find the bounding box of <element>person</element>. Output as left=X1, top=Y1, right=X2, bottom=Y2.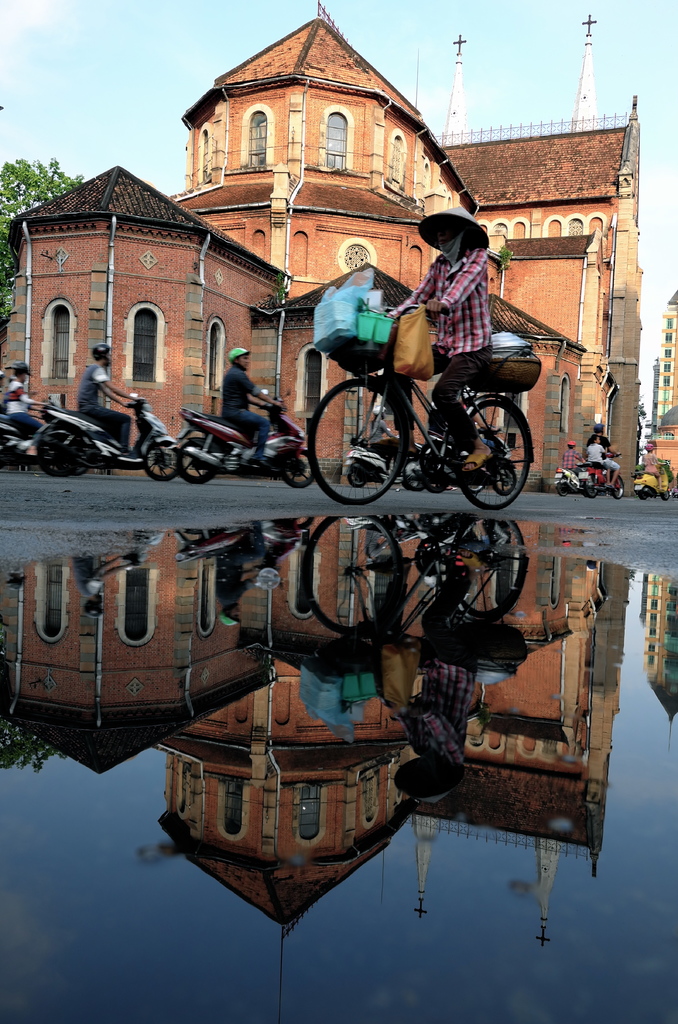
left=8, top=360, right=43, bottom=458.
